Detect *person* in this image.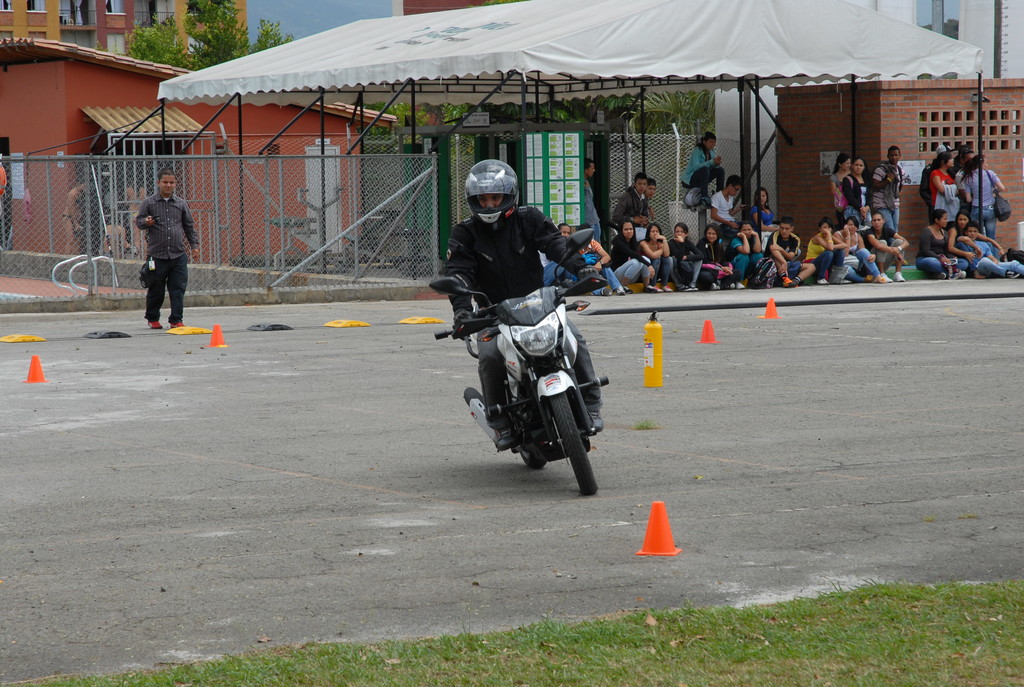
Detection: [x1=919, y1=203, x2=961, y2=278].
